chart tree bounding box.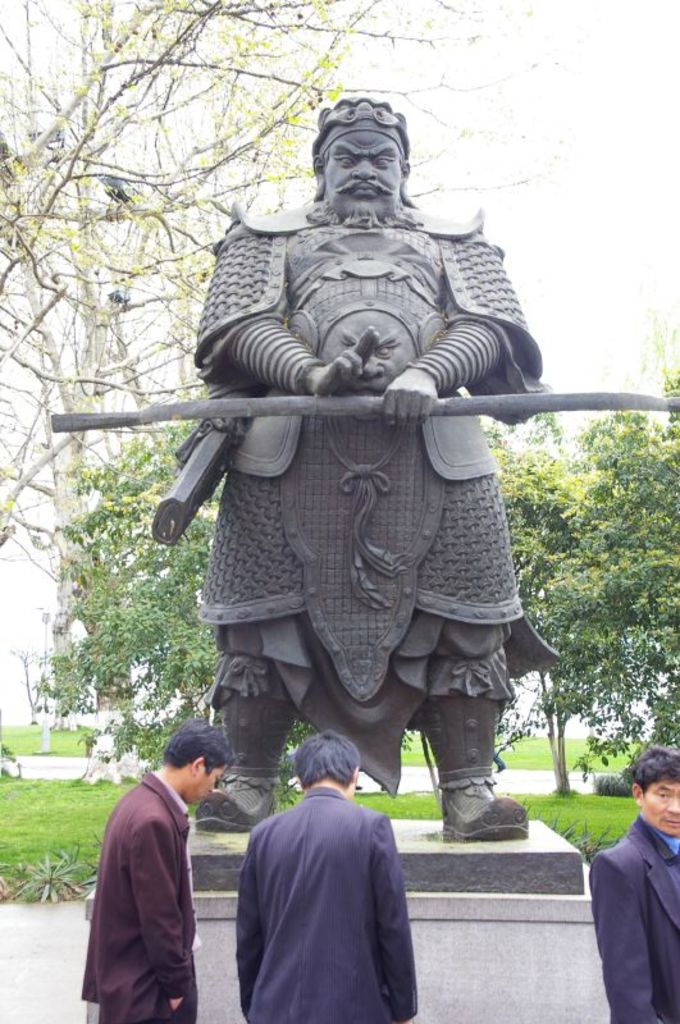
Charted: [x1=502, y1=358, x2=679, y2=765].
